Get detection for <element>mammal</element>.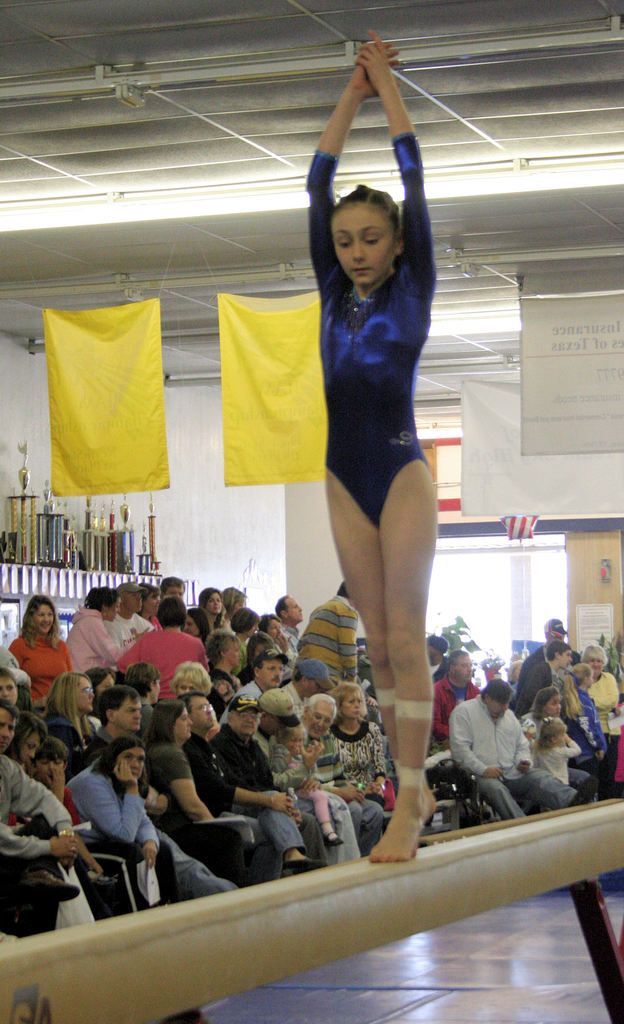
Detection: bbox(291, 132, 462, 889).
